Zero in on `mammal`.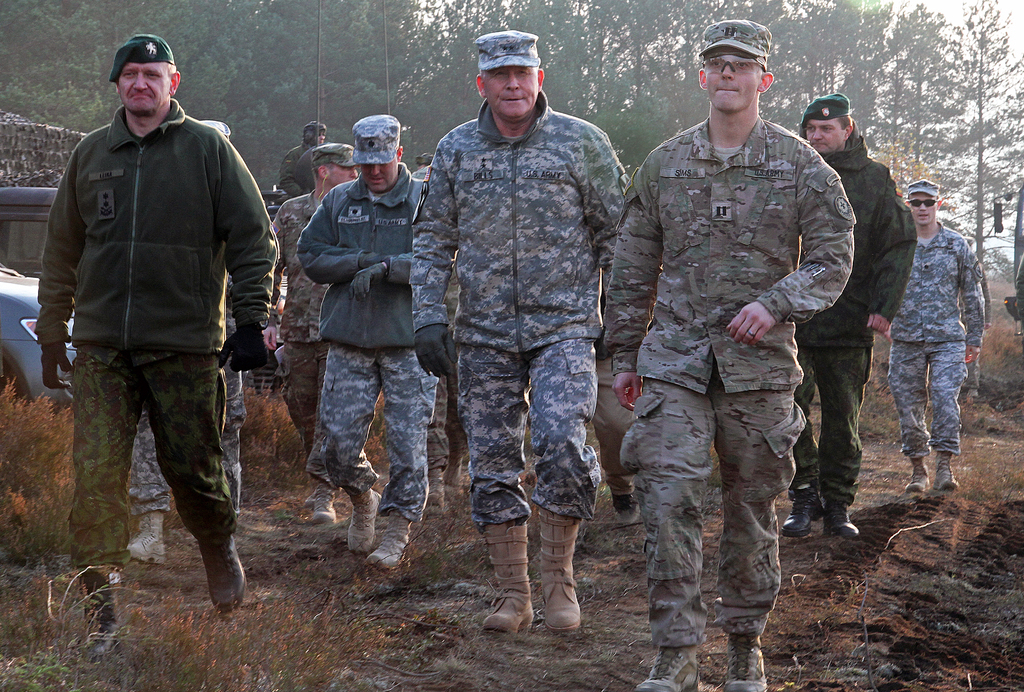
Zeroed in: (781, 94, 916, 534).
